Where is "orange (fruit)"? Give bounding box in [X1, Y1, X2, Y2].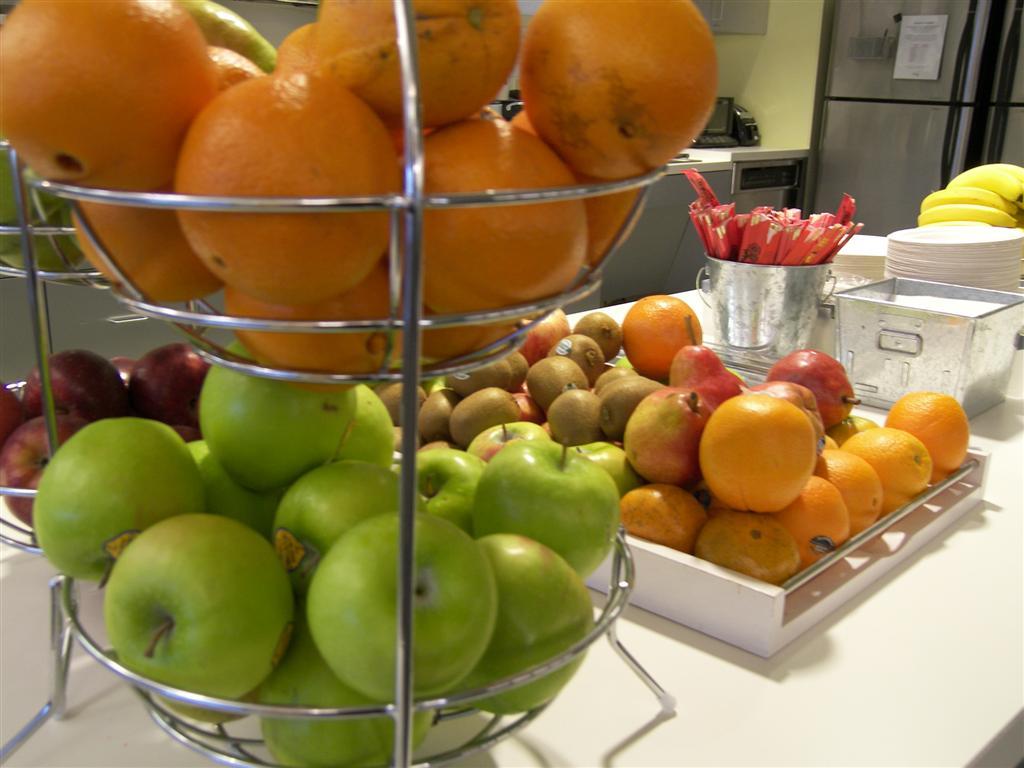
[310, 0, 508, 124].
